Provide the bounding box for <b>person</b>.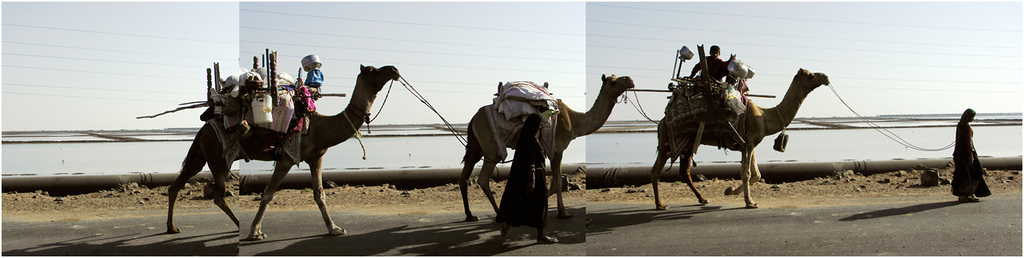
{"x1": 491, "y1": 108, "x2": 550, "y2": 245}.
